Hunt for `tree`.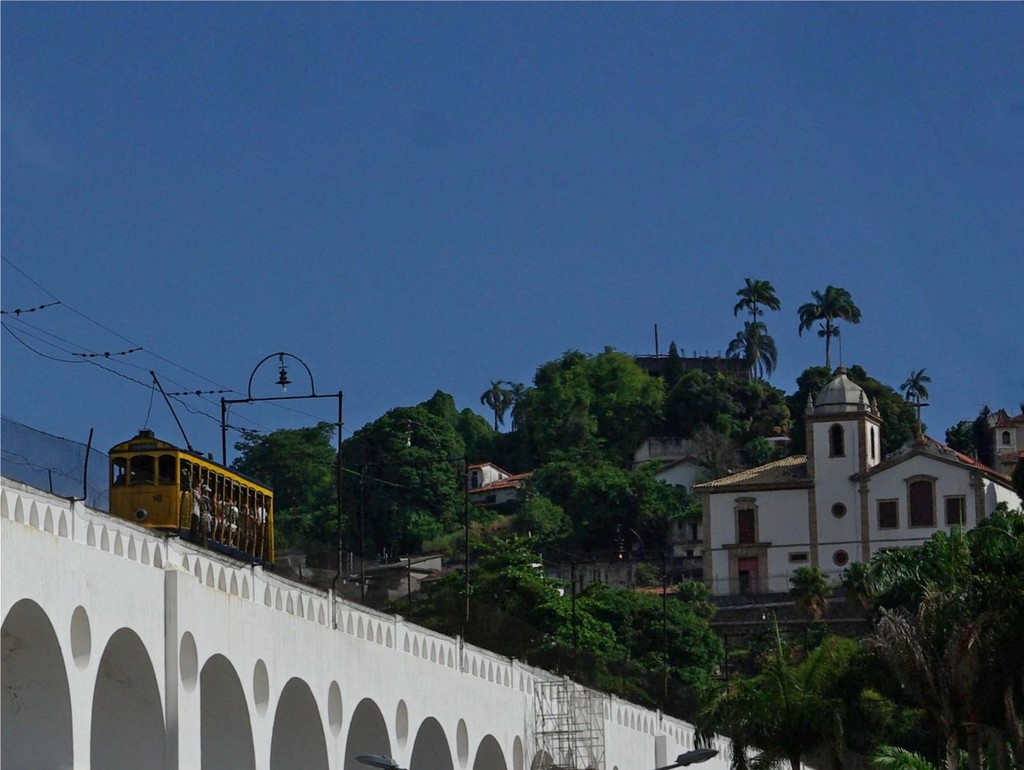
Hunted down at <region>652, 367, 794, 488</region>.
